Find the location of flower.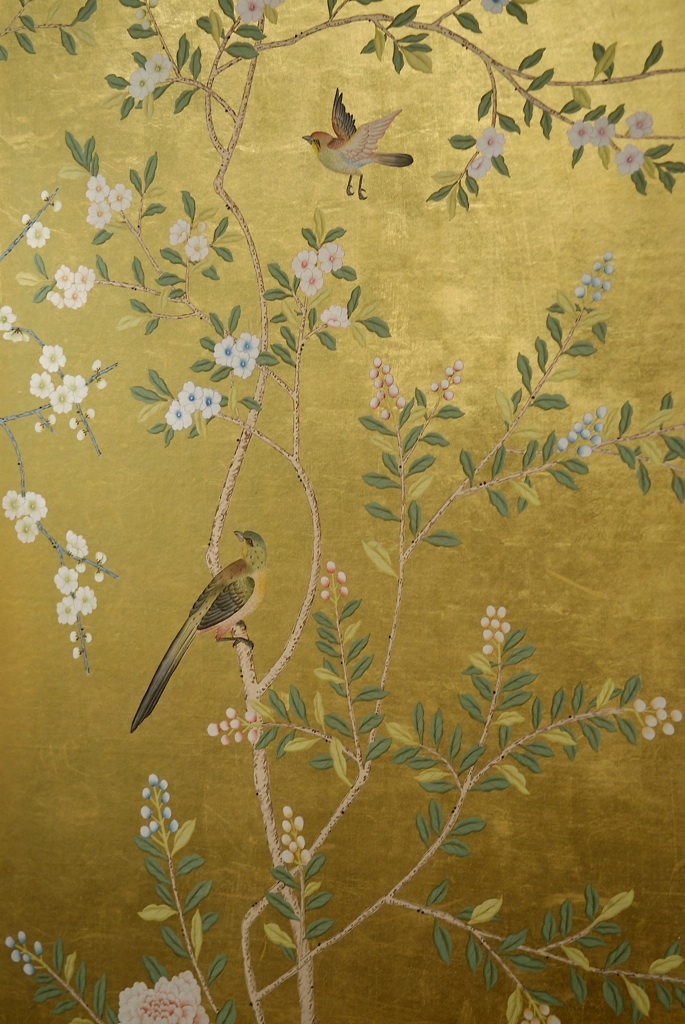
Location: {"left": 164, "top": 215, "right": 189, "bottom": 247}.
